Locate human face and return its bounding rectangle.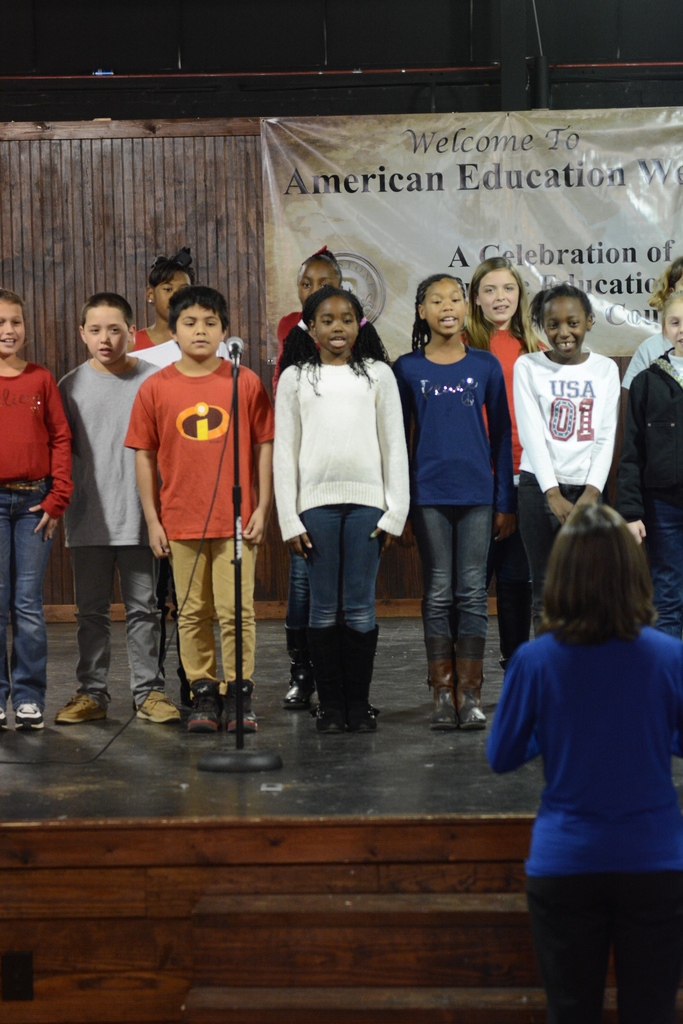
{"left": 484, "top": 266, "right": 522, "bottom": 324}.
